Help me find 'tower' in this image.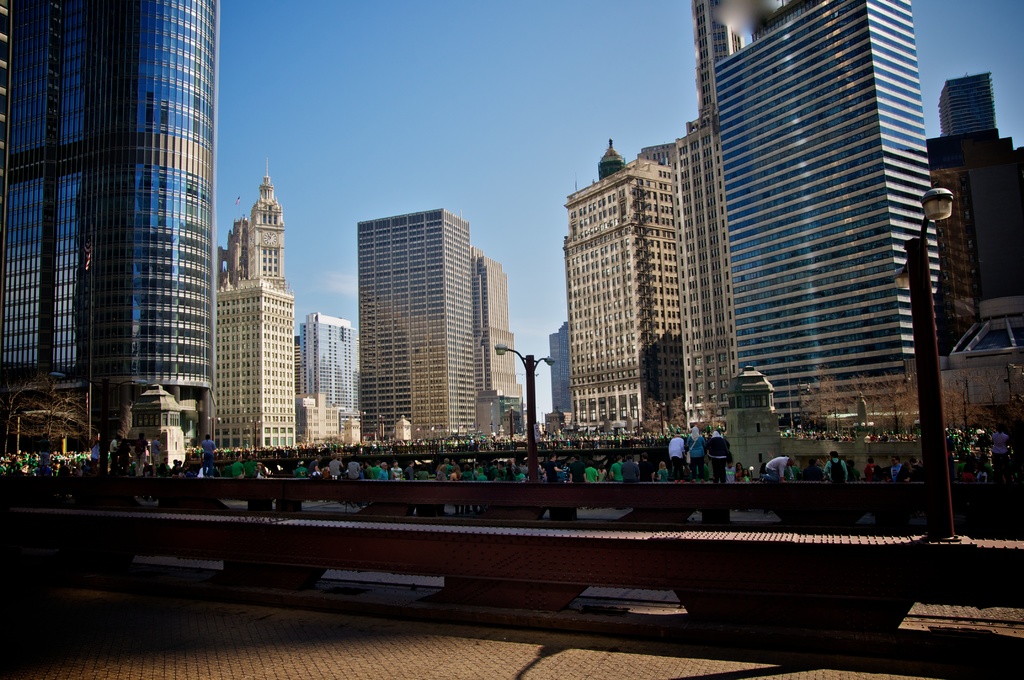
Found it: 925/67/1021/344.
